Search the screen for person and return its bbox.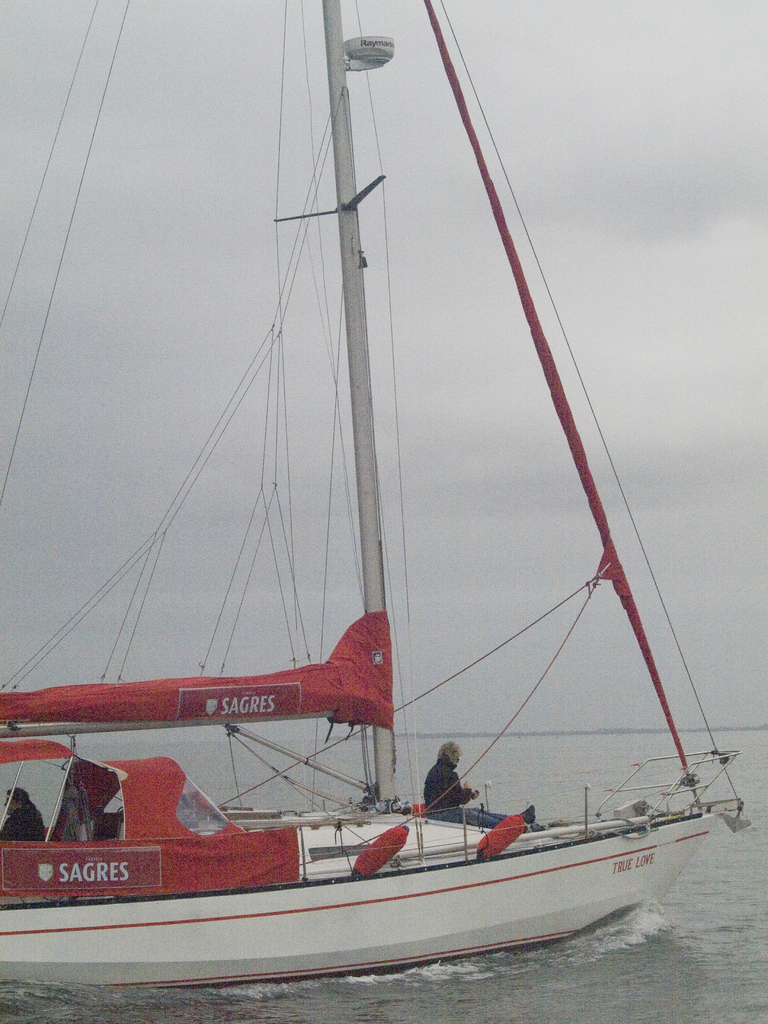
Found: {"left": 420, "top": 737, "right": 534, "bottom": 828}.
